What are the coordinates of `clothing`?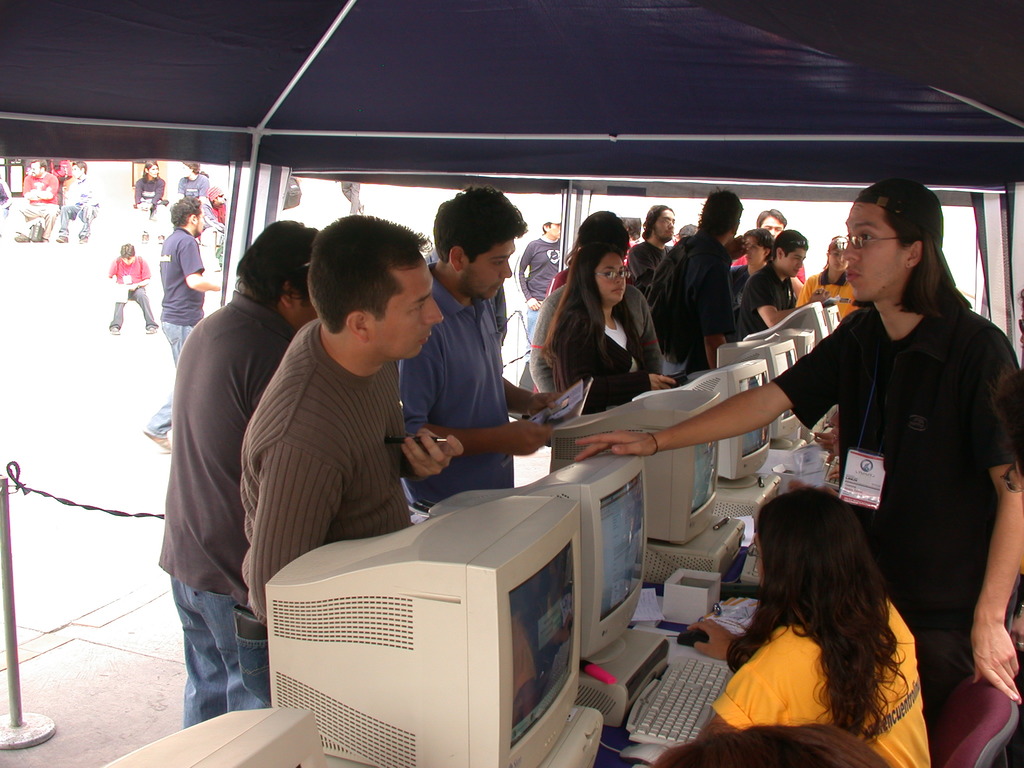
box(4, 172, 63, 236).
